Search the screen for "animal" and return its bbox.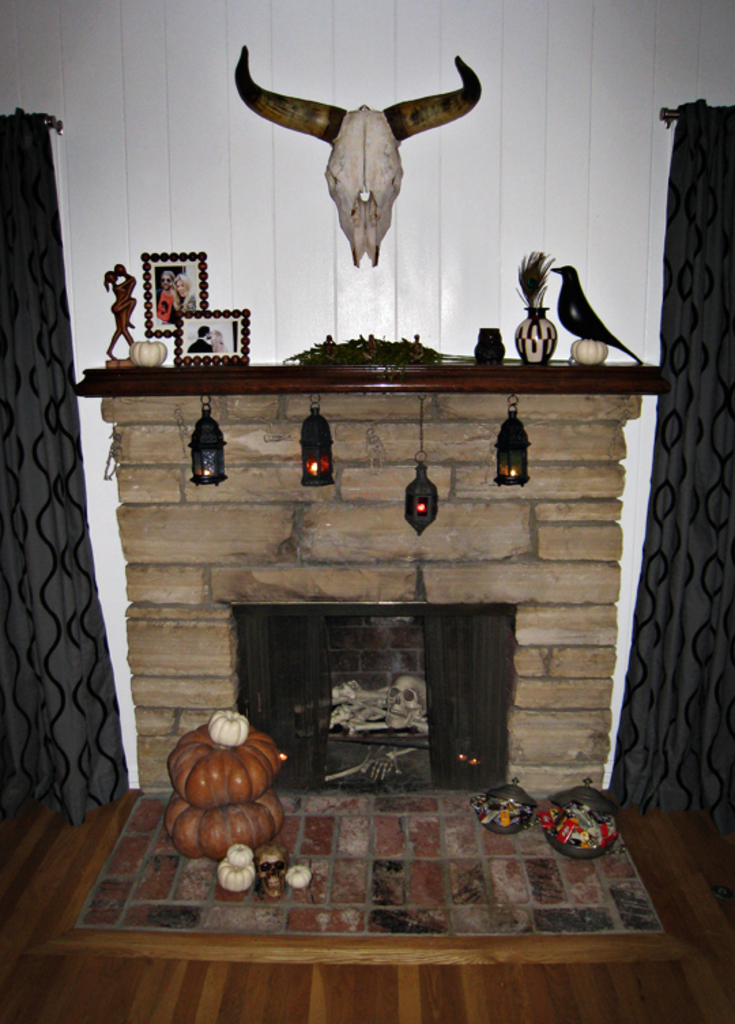
Found: (x1=550, y1=266, x2=644, y2=362).
